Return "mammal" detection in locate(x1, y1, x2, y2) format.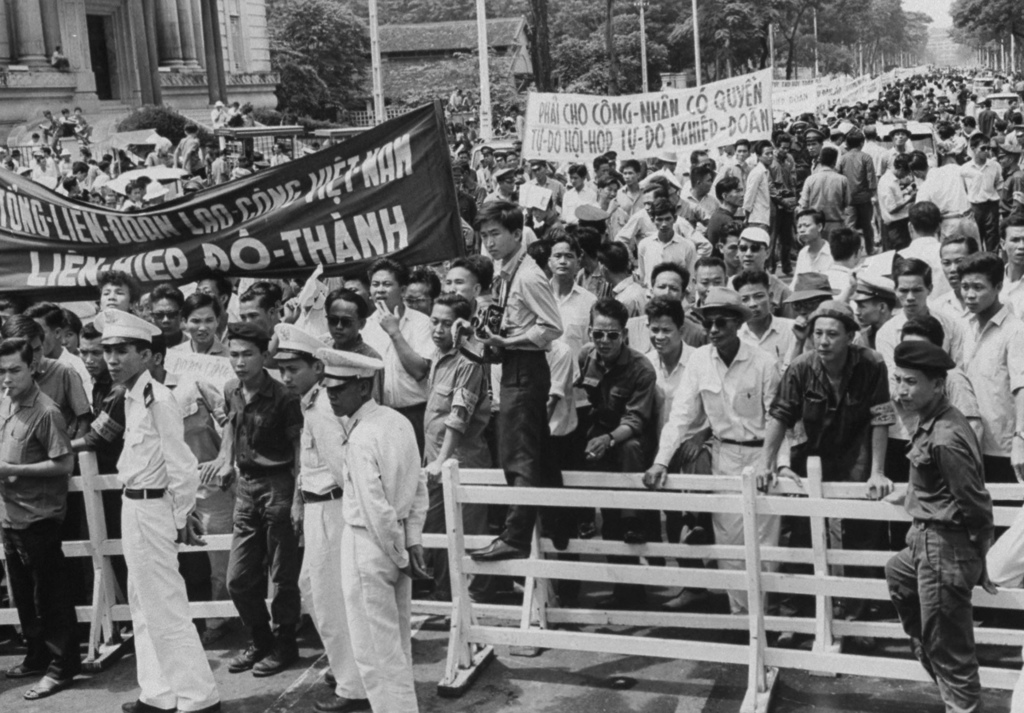
locate(68, 330, 129, 641).
